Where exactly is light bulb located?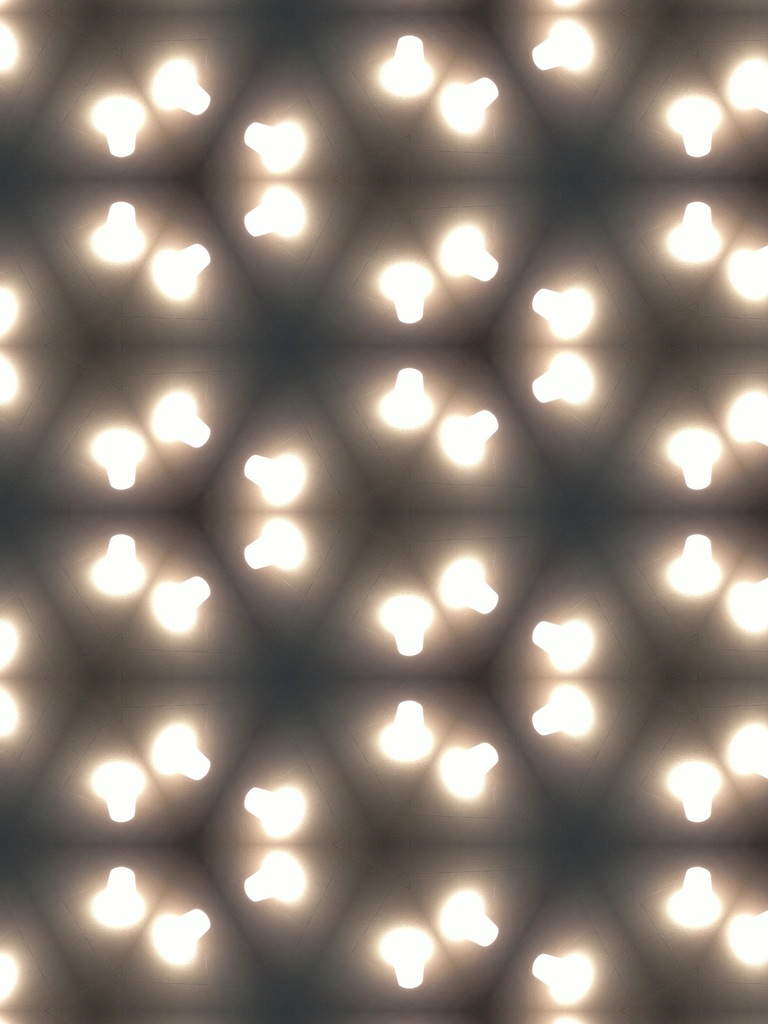
Its bounding box is region(443, 889, 495, 947).
